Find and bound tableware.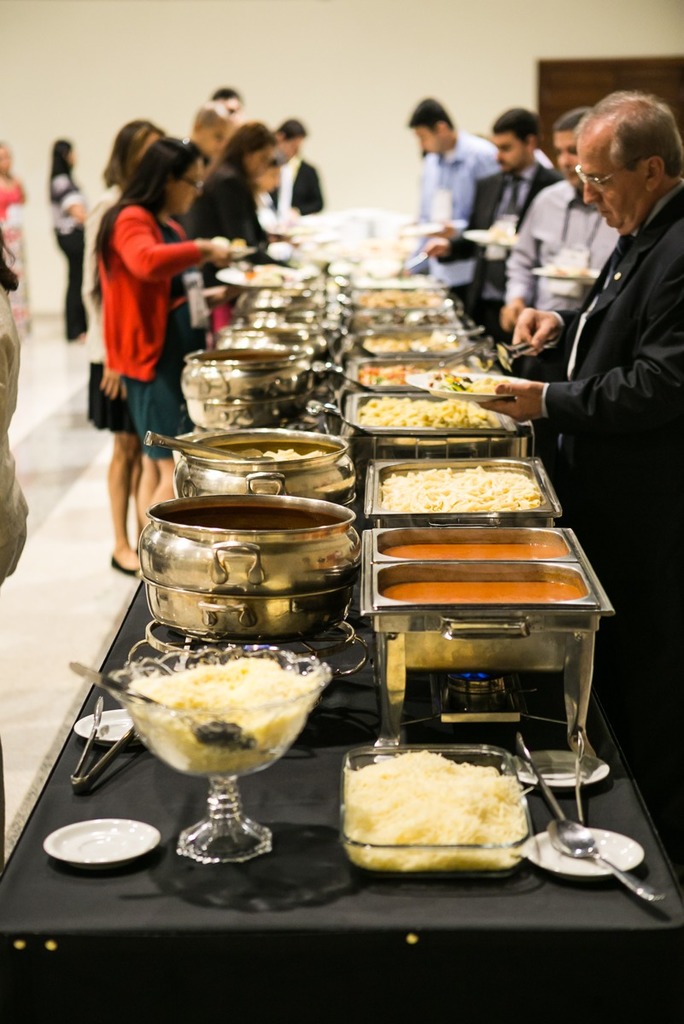
Bound: box=[540, 819, 667, 904].
